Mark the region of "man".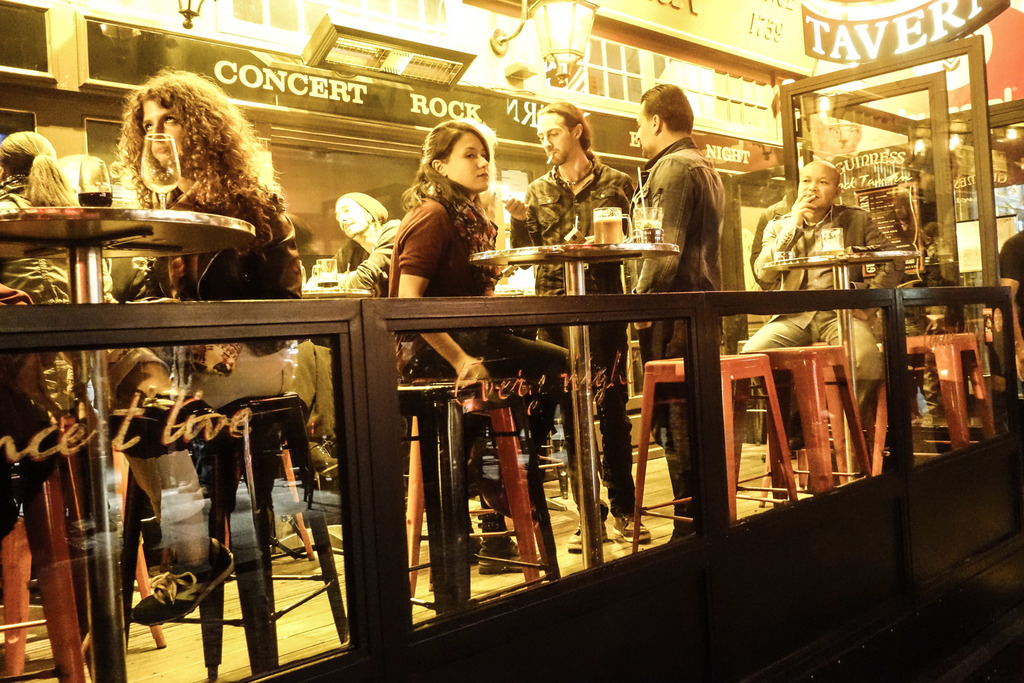
Region: crop(502, 94, 649, 554).
